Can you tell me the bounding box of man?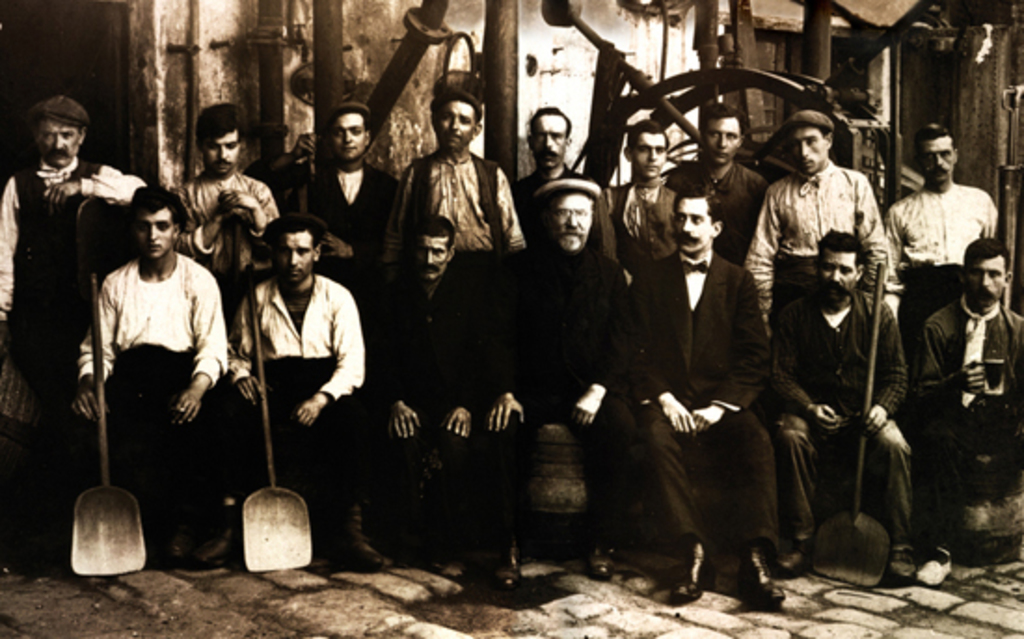
select_region(398, 88, 529, 257).
